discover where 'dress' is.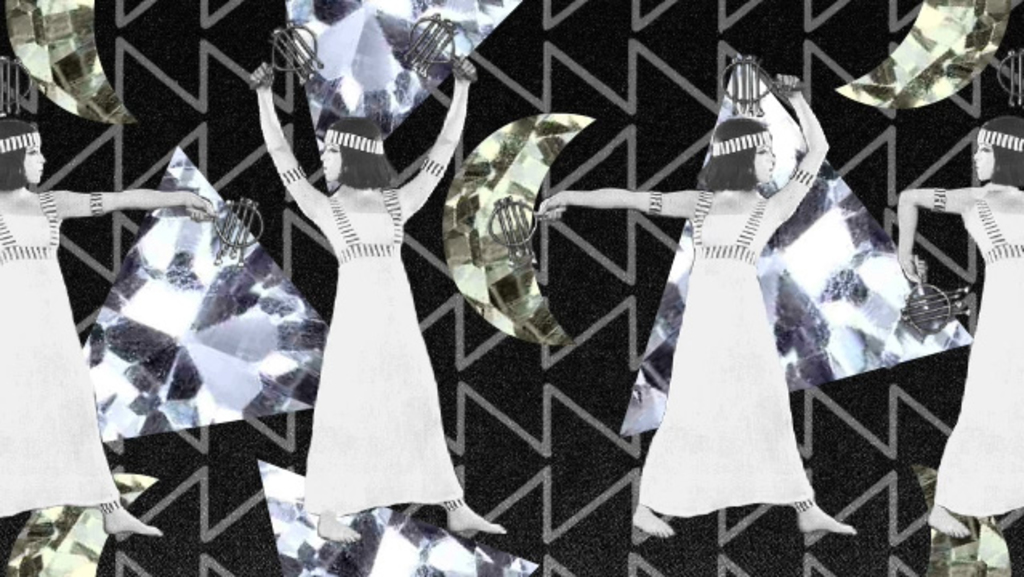
Discovered at select_region(282, 155, 465, 518).
